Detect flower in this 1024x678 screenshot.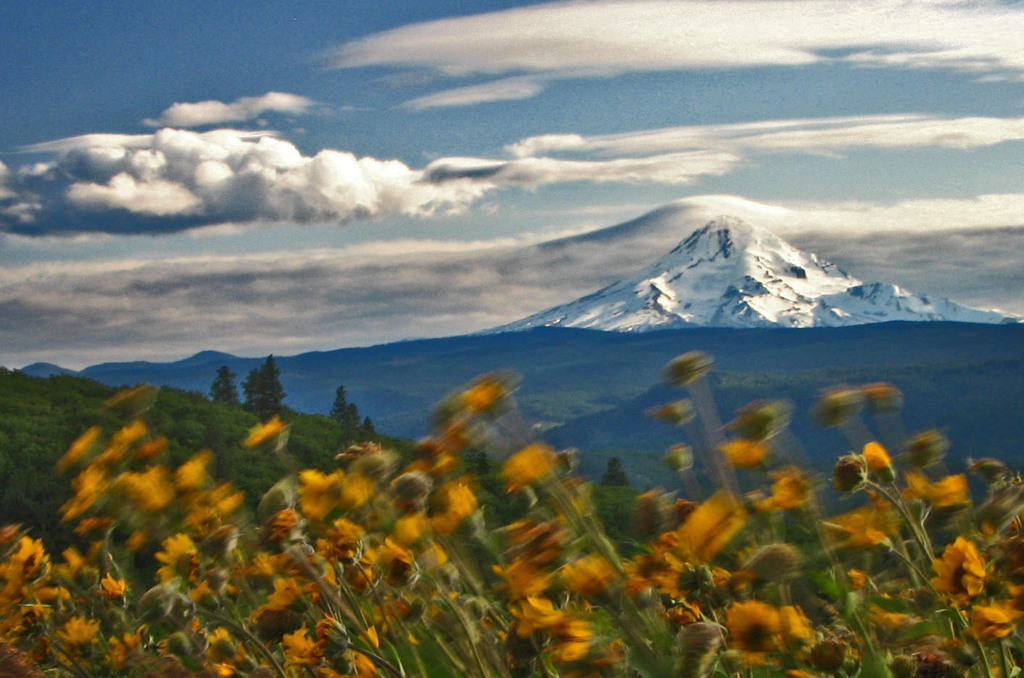
Detection: bbox(725, 601, 783, 668).
